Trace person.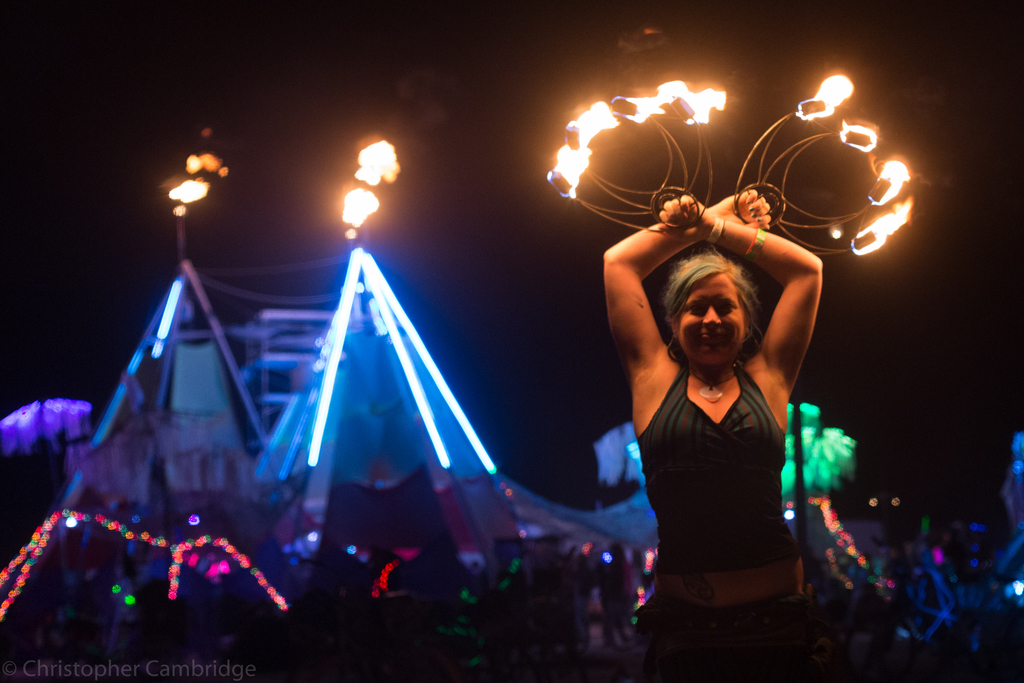
Traced to 588 186 830 682.
